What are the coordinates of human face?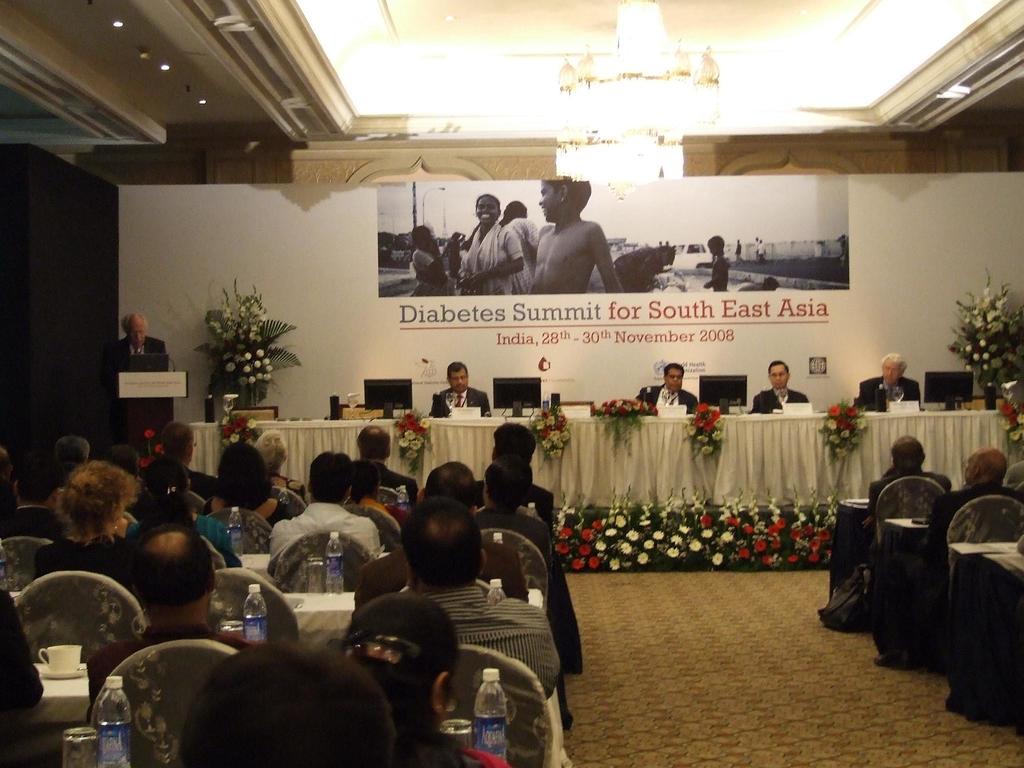
{"left": 665, "top": 364, "right": 684, "bottom": 392}.
